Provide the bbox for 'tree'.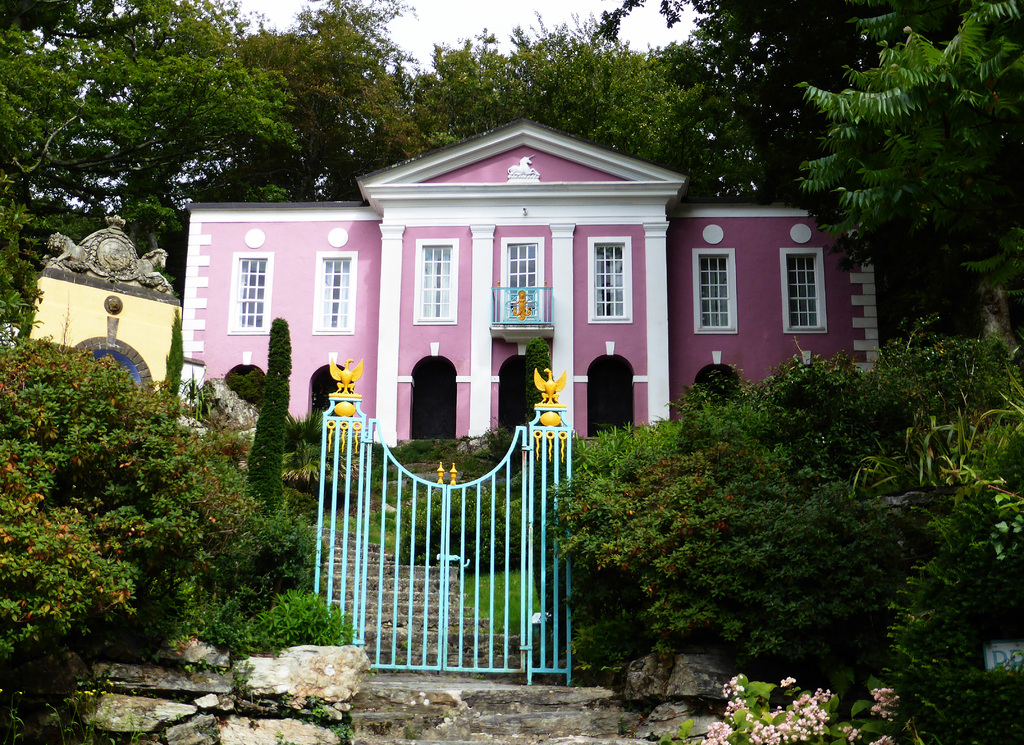
region(0, 0, 296, 328).
